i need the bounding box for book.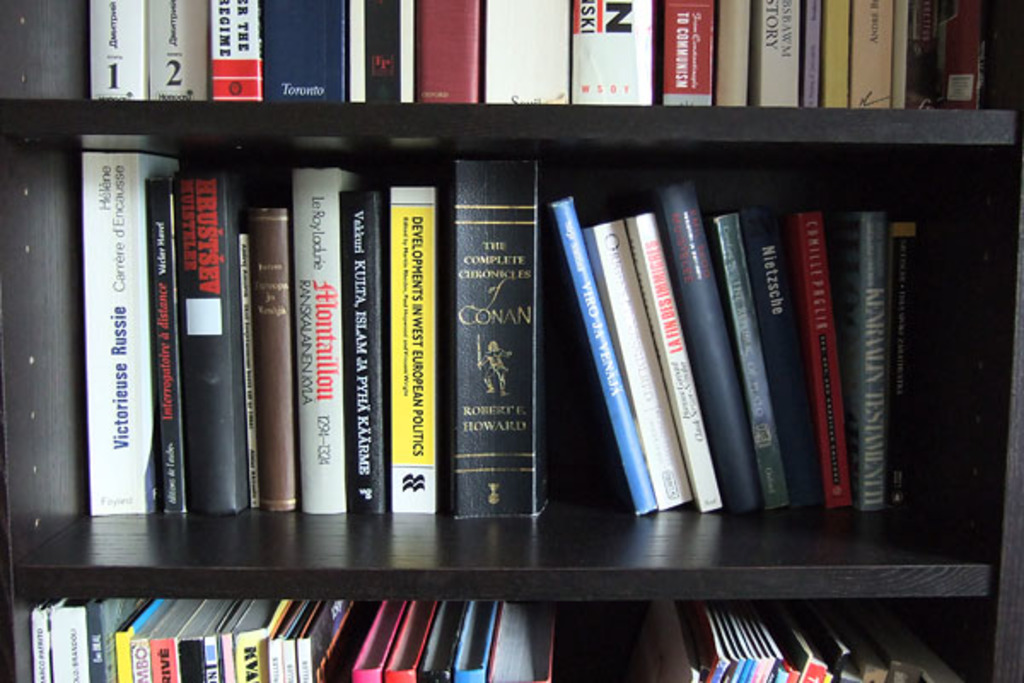
Here it is: bbox=(447, 159, 555, 521).
